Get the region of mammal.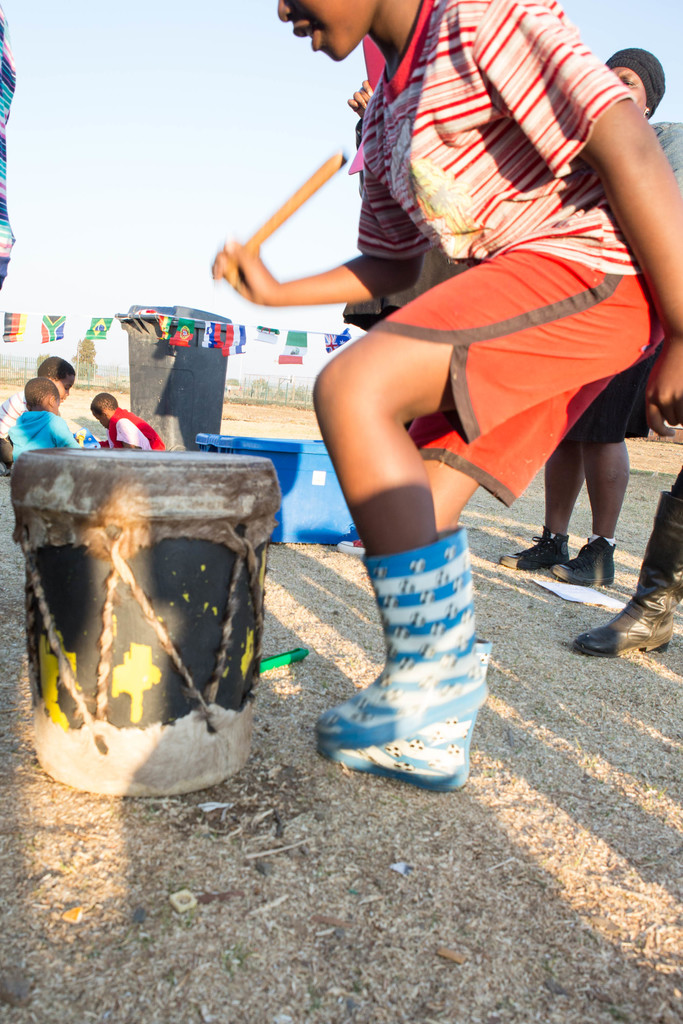
(left=0, top=357, right=80, bottom=471).
